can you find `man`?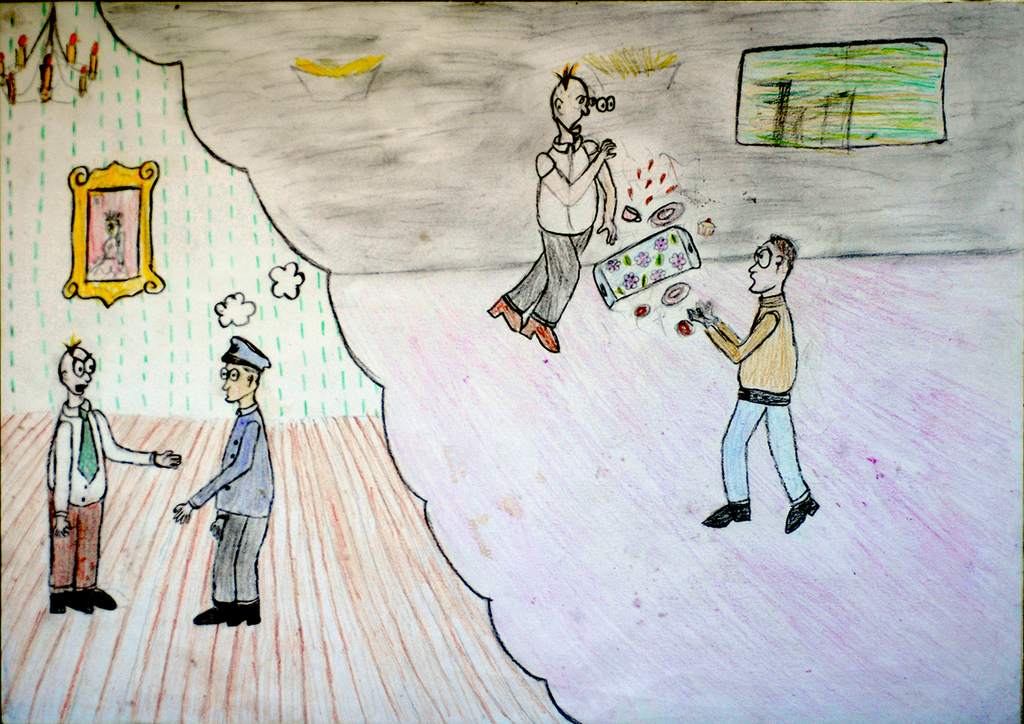
Yes, bounding box: <box>45,330,182,615</box>.
